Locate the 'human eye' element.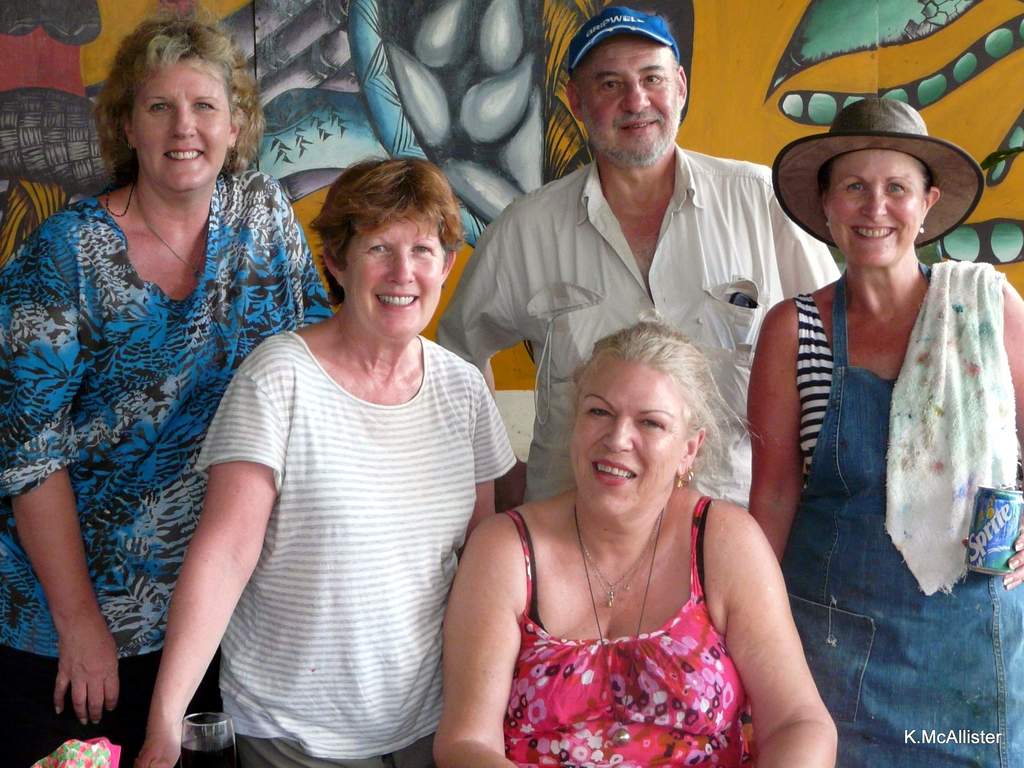
Element bbox: region(587, 403, 614, 420).
